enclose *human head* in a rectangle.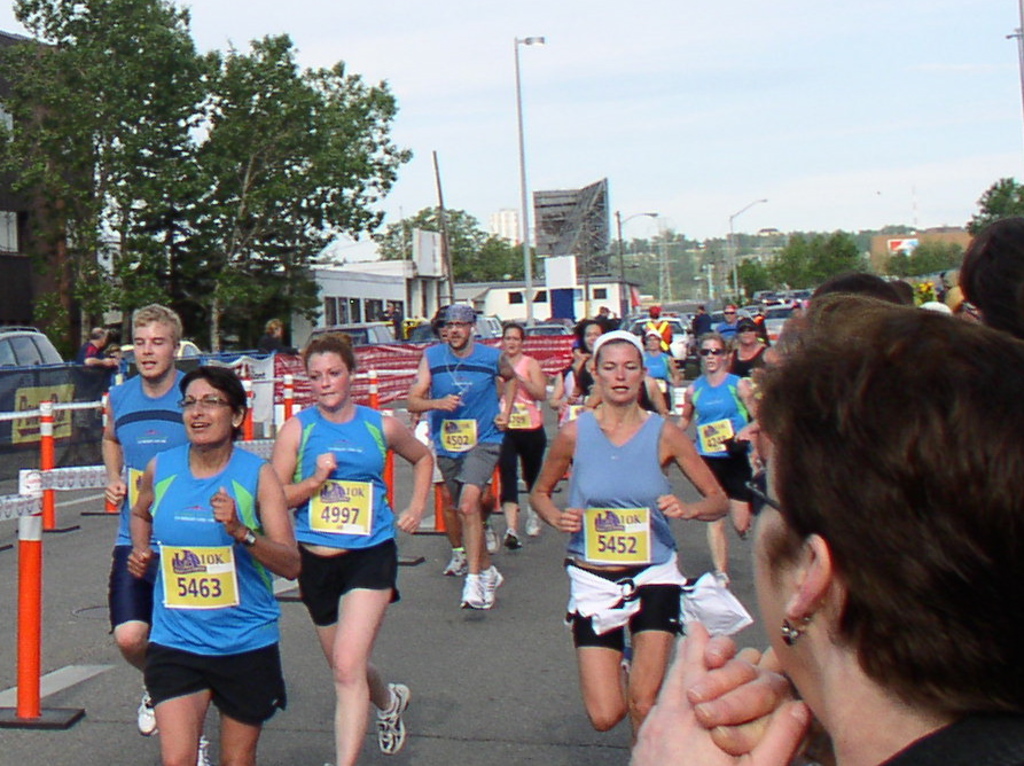
{"left": 815, "top": 272, "right": 894, "bottom": 299}.
